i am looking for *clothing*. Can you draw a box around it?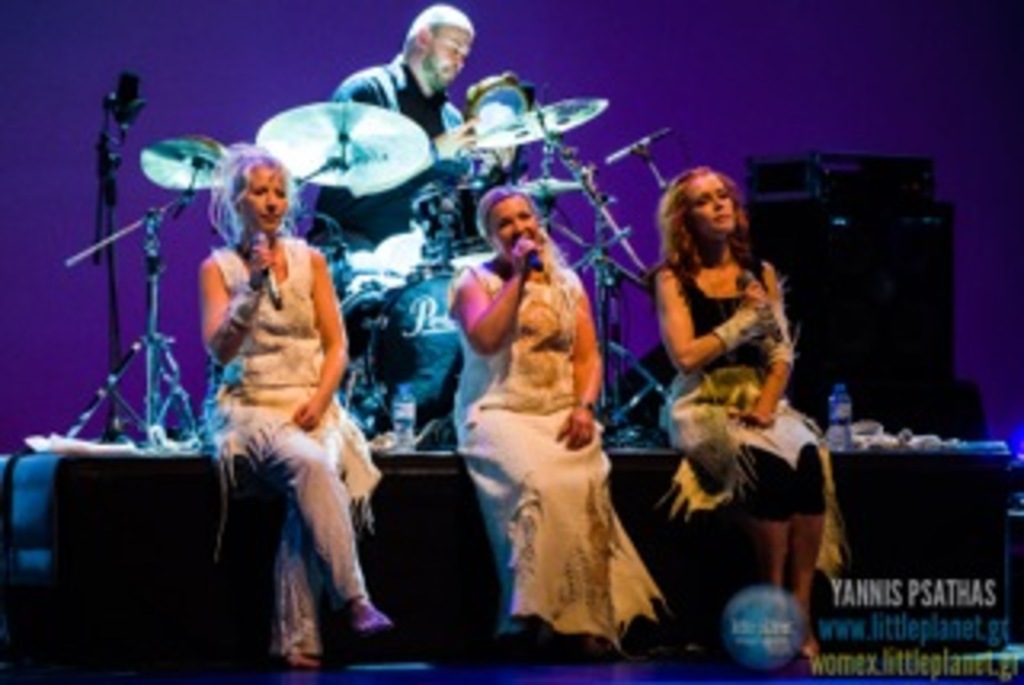
Sure, the bounding box is 179:182:358:592.
